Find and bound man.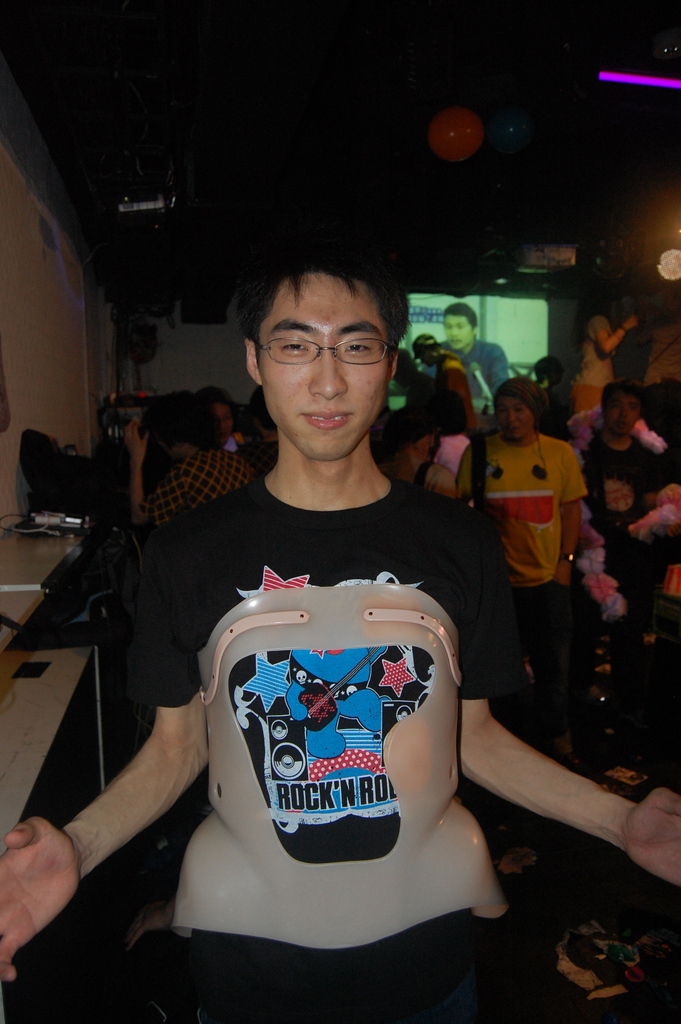
Bound: bbox(570, 378, 673, 724).
